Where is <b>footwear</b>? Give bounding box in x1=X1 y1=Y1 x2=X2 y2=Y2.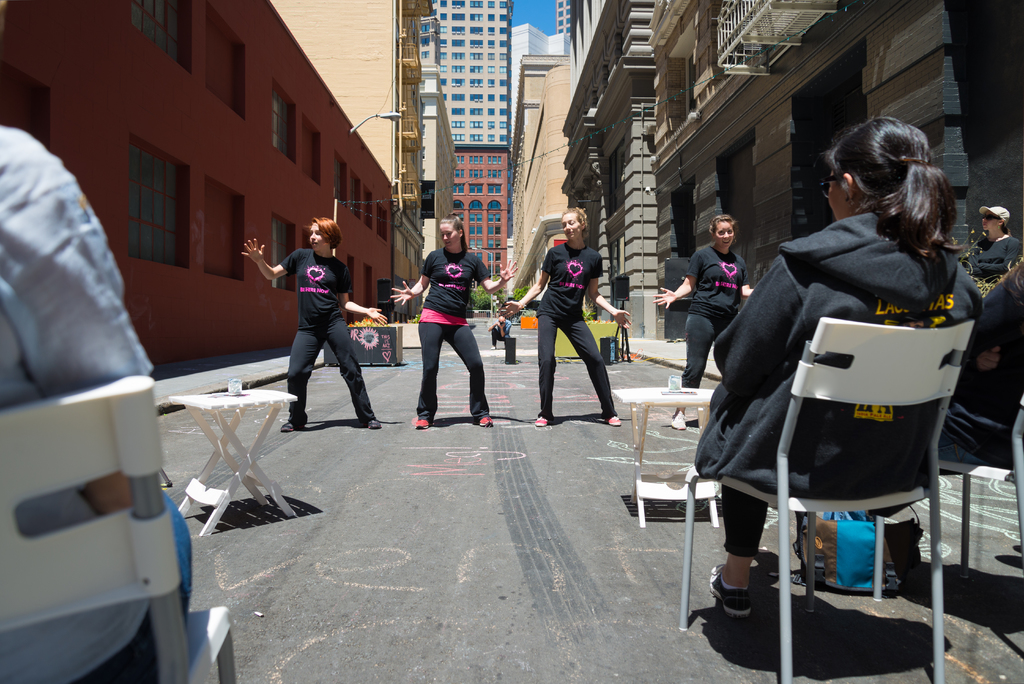
x1=668 y1=410 x2=684 y2=425.
